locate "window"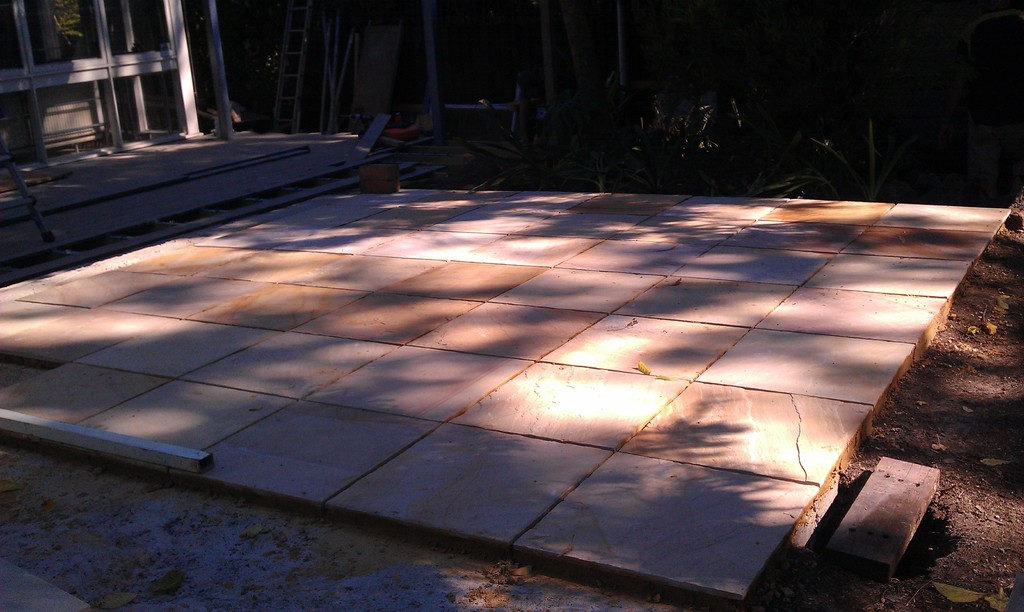
0 0 97 77
